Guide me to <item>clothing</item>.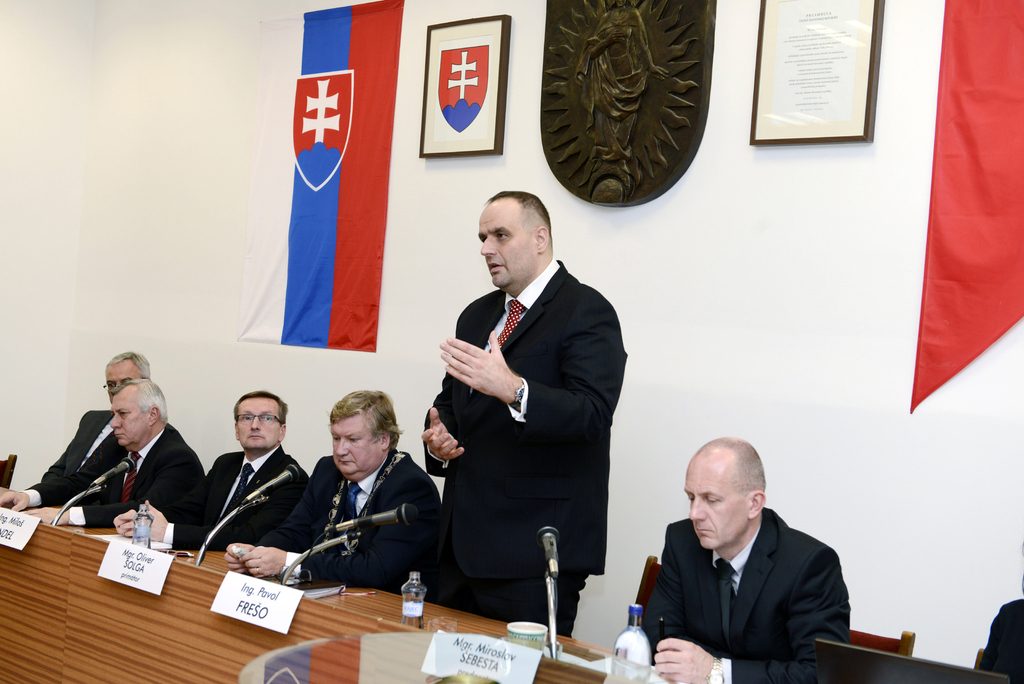
Guidance: l=17, t=406, r=124, b=510.
